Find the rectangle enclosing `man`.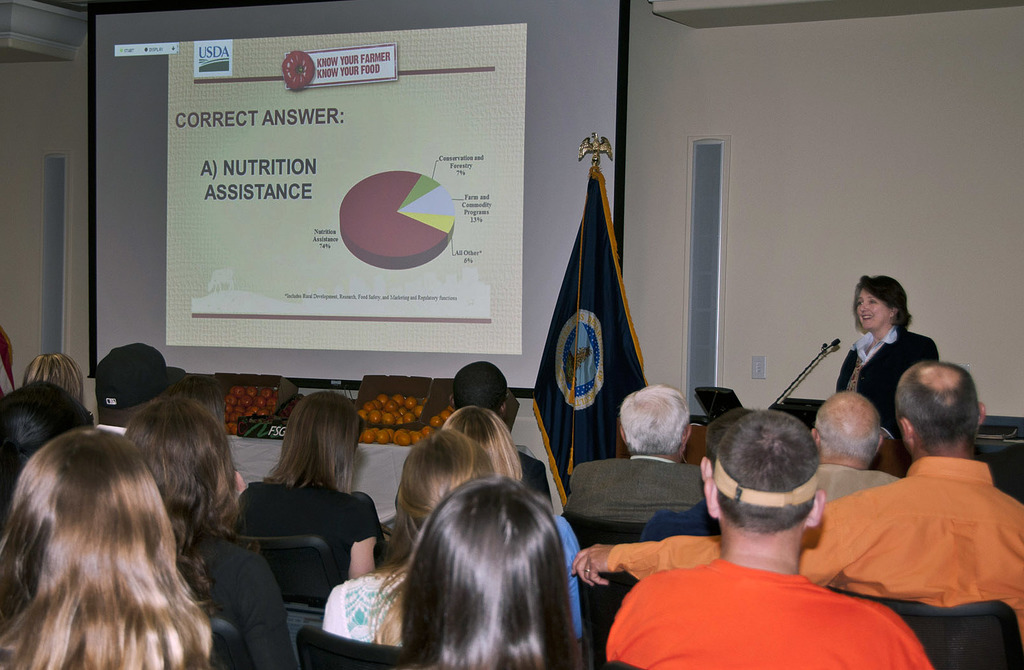
[x1=566, y1=363, x2=1023, y2=650].
